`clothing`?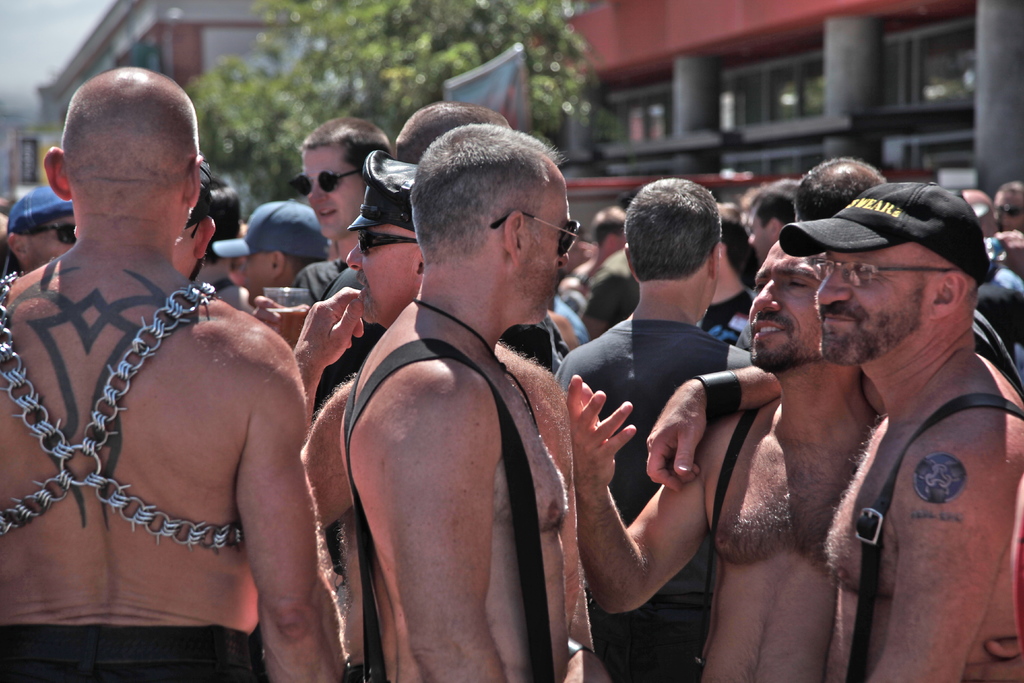
{"left": 0, "top": 620, "right": 271, "bottom": 682}
